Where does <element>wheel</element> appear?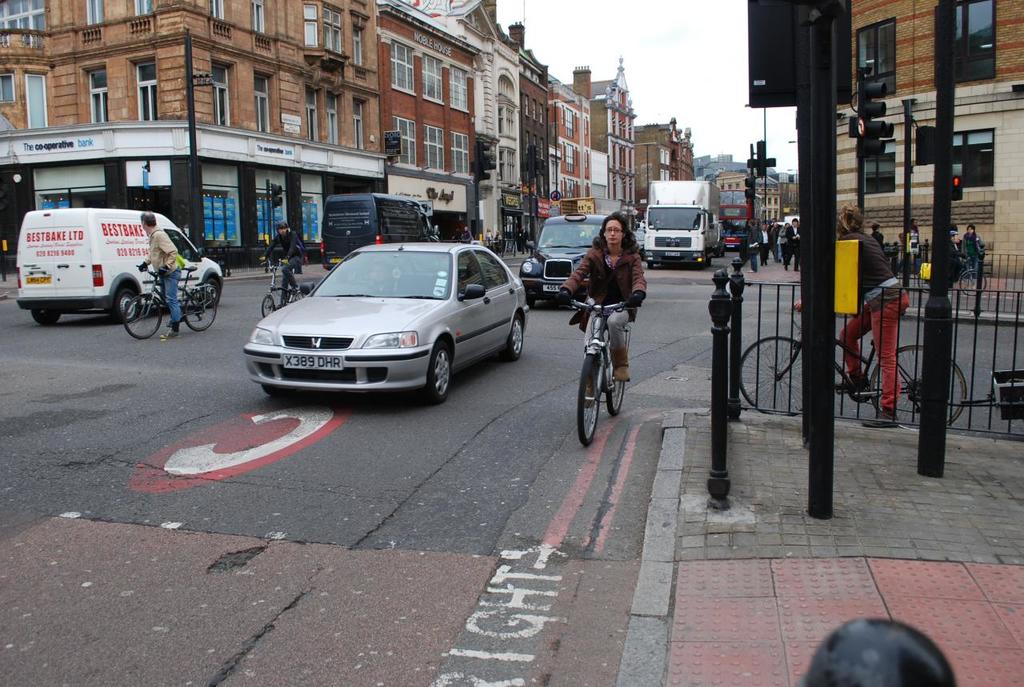
Appears at left=498, top=315, right=522, bottom=361.
